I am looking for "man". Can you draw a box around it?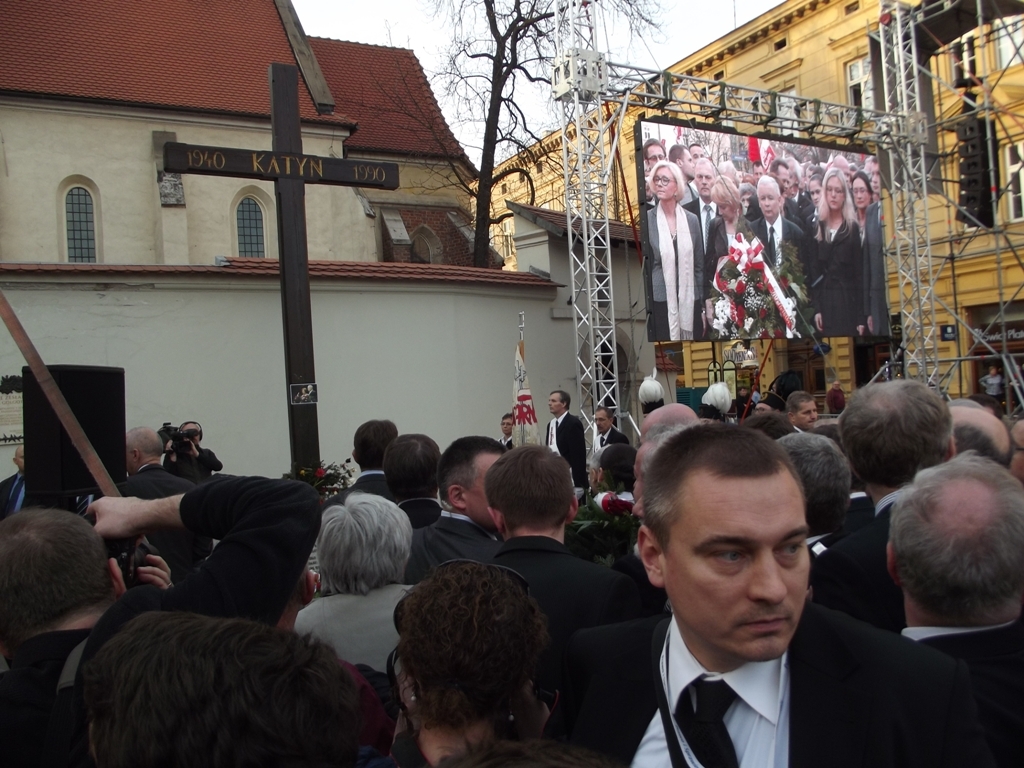
Sure, the bounding box is Rect(678, 155, 721, 296).
